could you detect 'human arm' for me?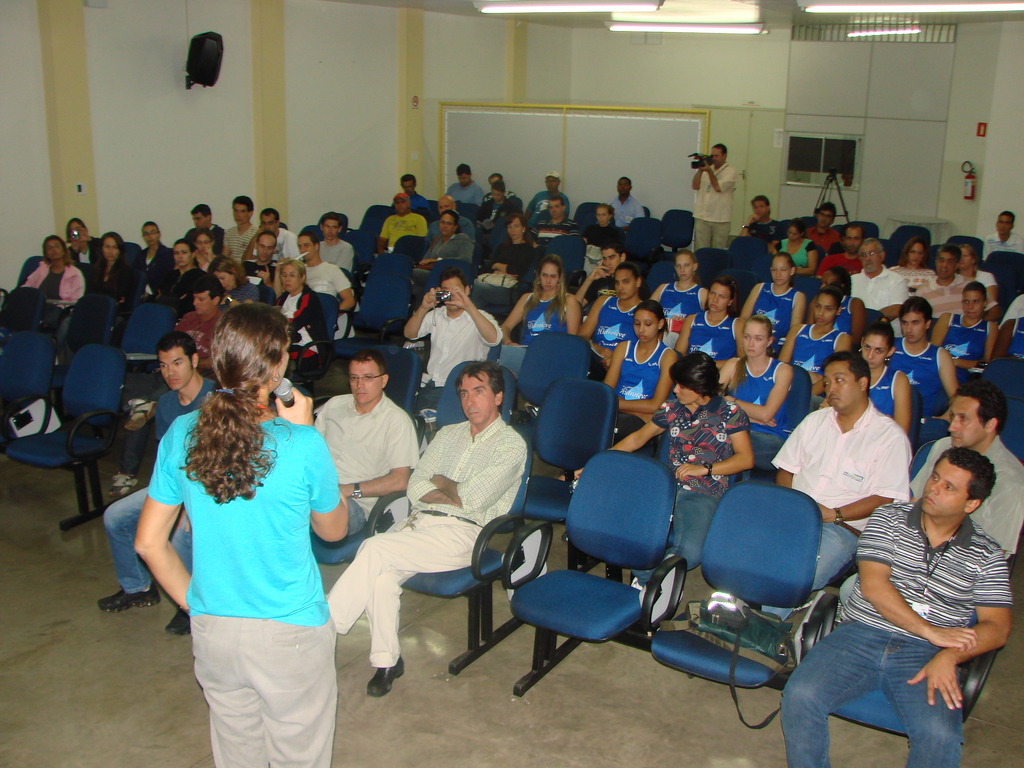
Detection result: <region>779, 320, 833, 383</region>.
